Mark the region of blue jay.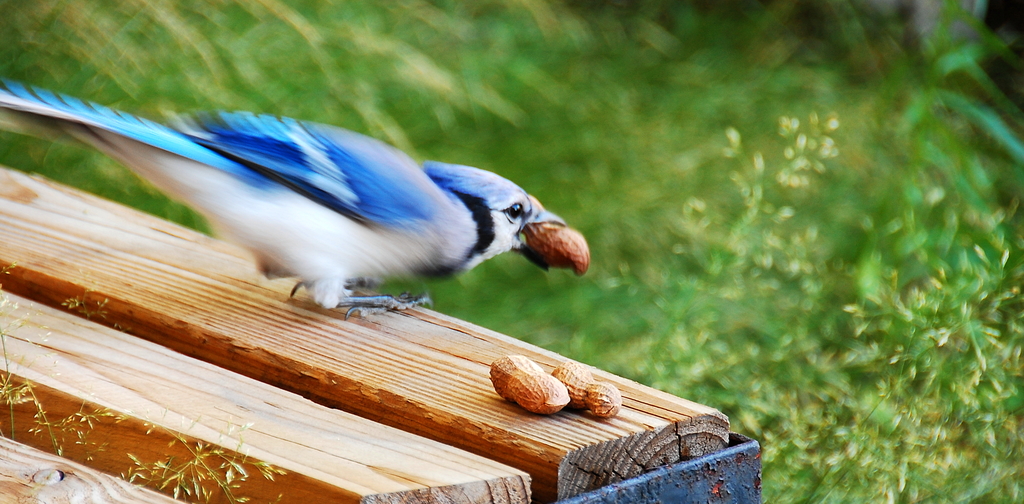
Region: pyautogui.locateOnScreen(0, 76, 566, 320).
